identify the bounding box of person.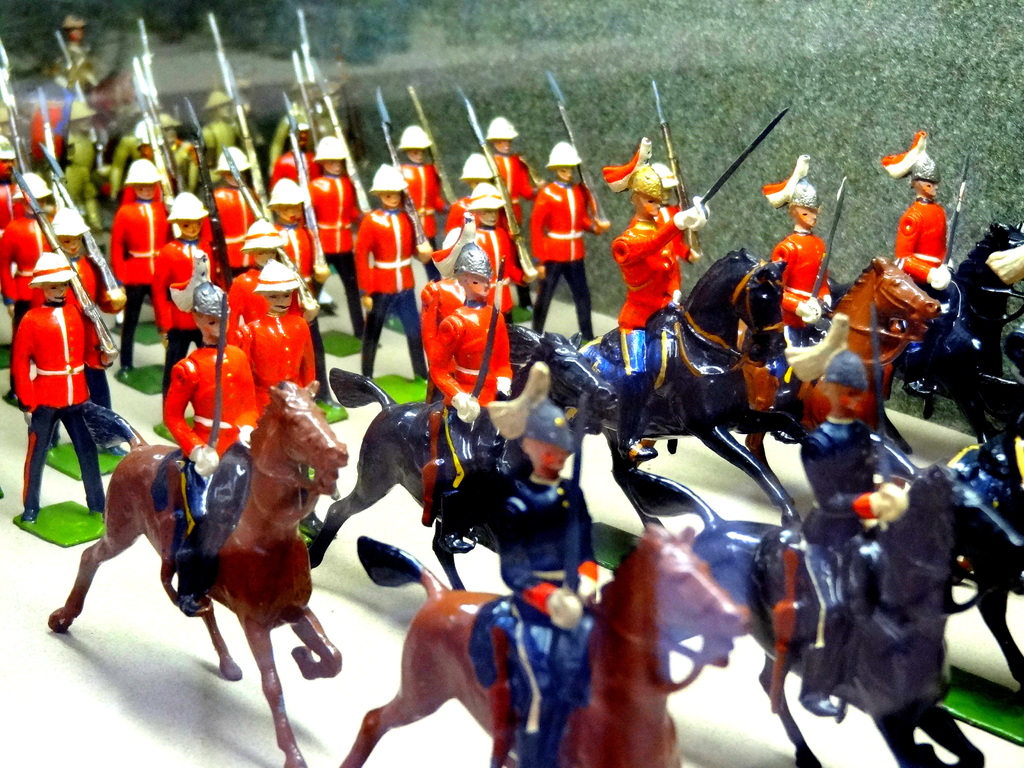
[10, 260, 113, 527].
